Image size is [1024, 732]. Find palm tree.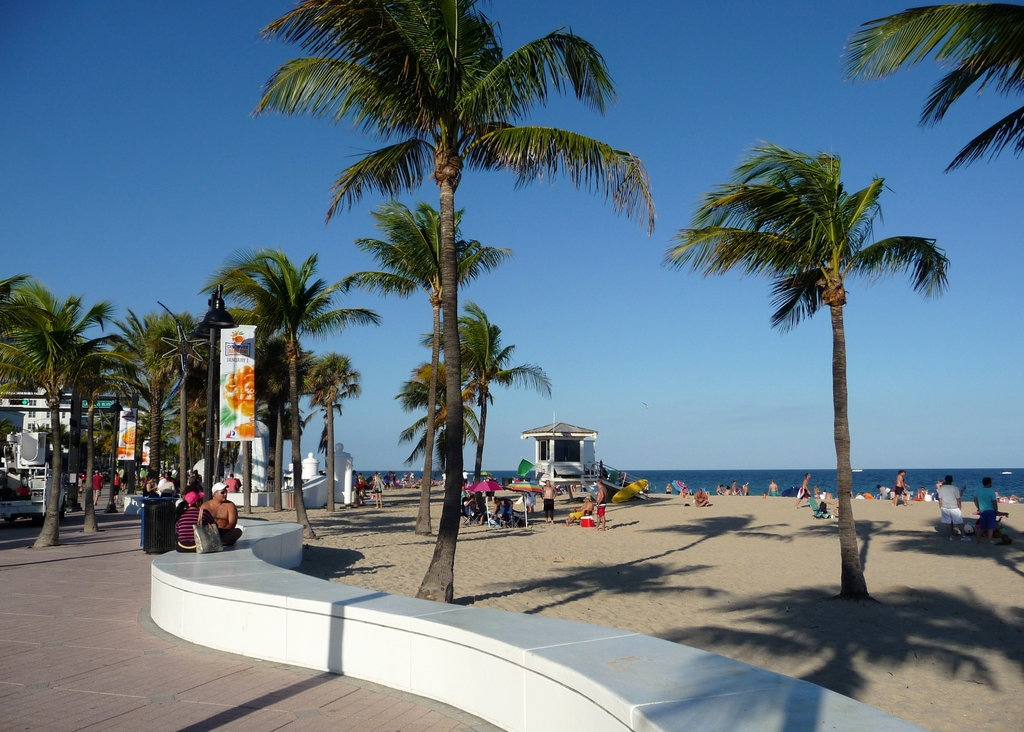
60, 355, 173, 518.
